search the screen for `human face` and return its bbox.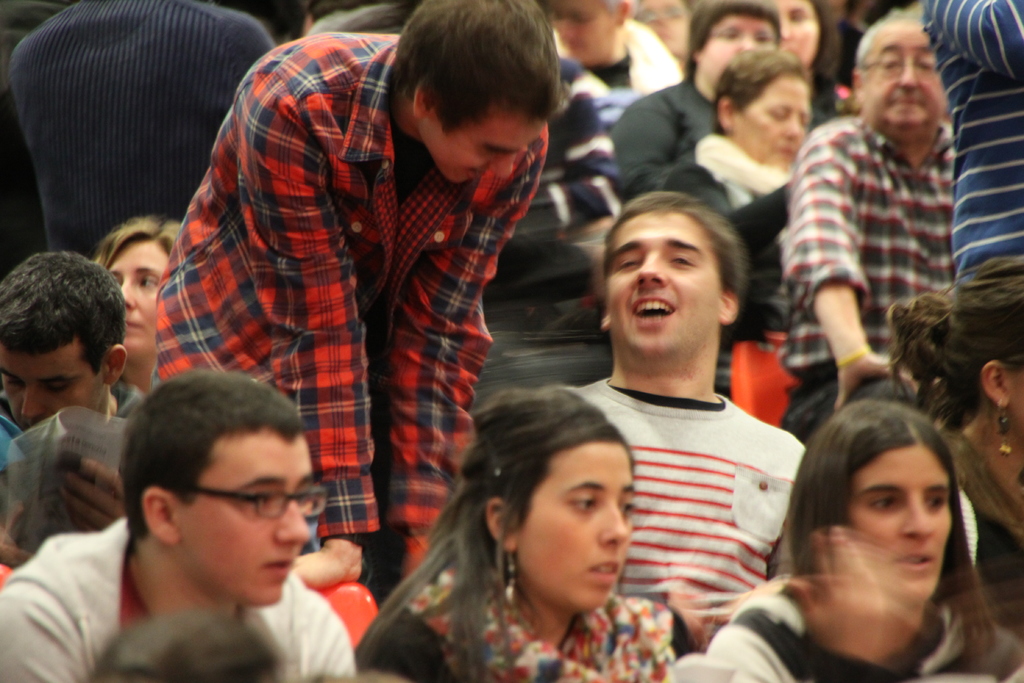
Found: (106,241,173,367).
